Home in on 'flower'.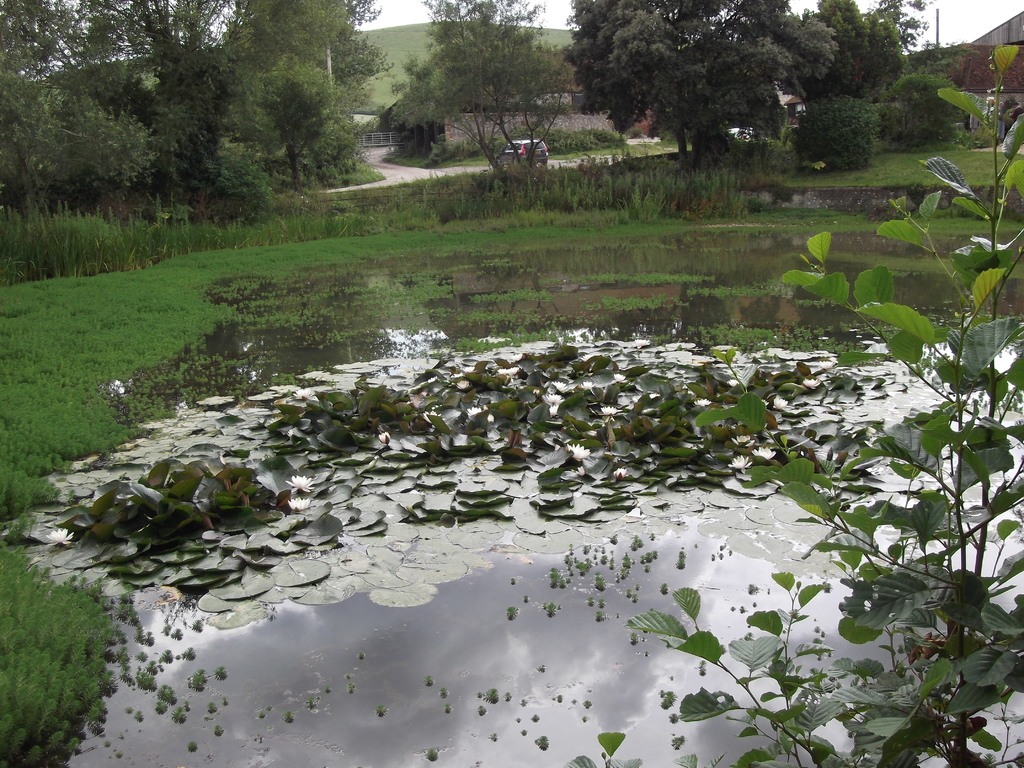
Homed in at bbox=(612, 373, 626, 384).
